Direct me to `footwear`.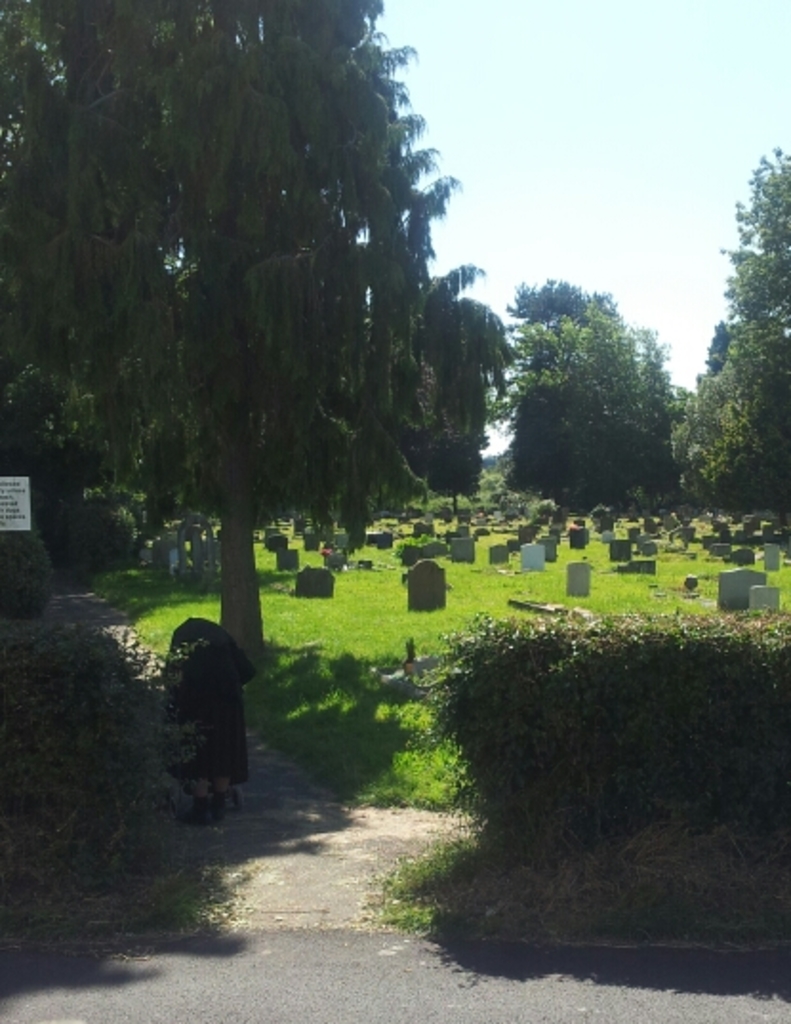
Direction: [181, 797, 213, 824].
